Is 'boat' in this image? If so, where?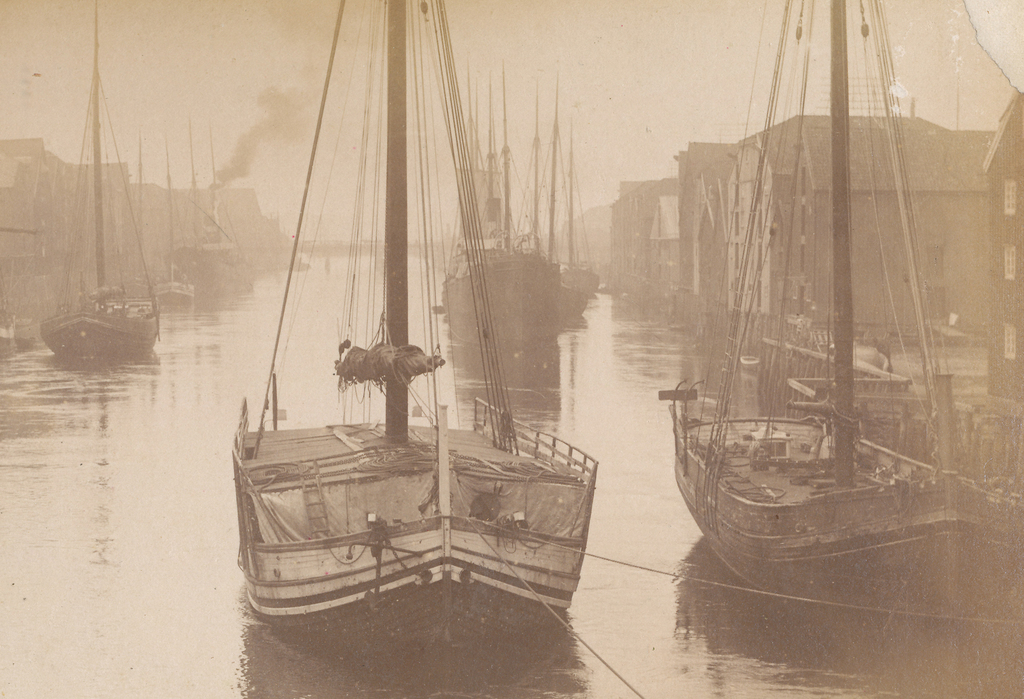
Yes, at crop(278, 238, 312, 277).
